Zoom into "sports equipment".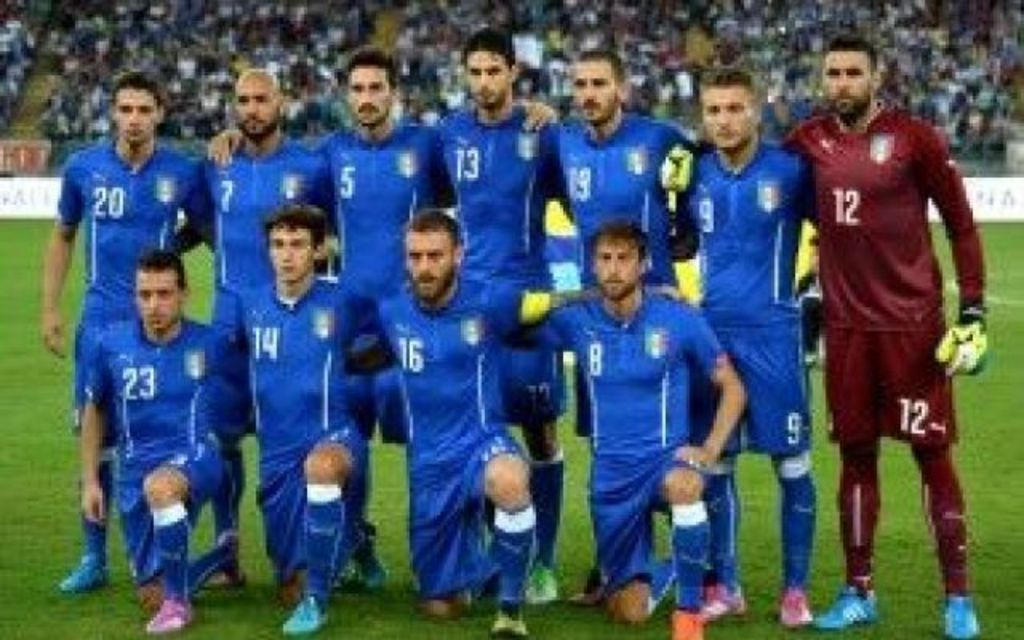
Zoom target: x1=813, y1=586, x2=882, y2=630.
